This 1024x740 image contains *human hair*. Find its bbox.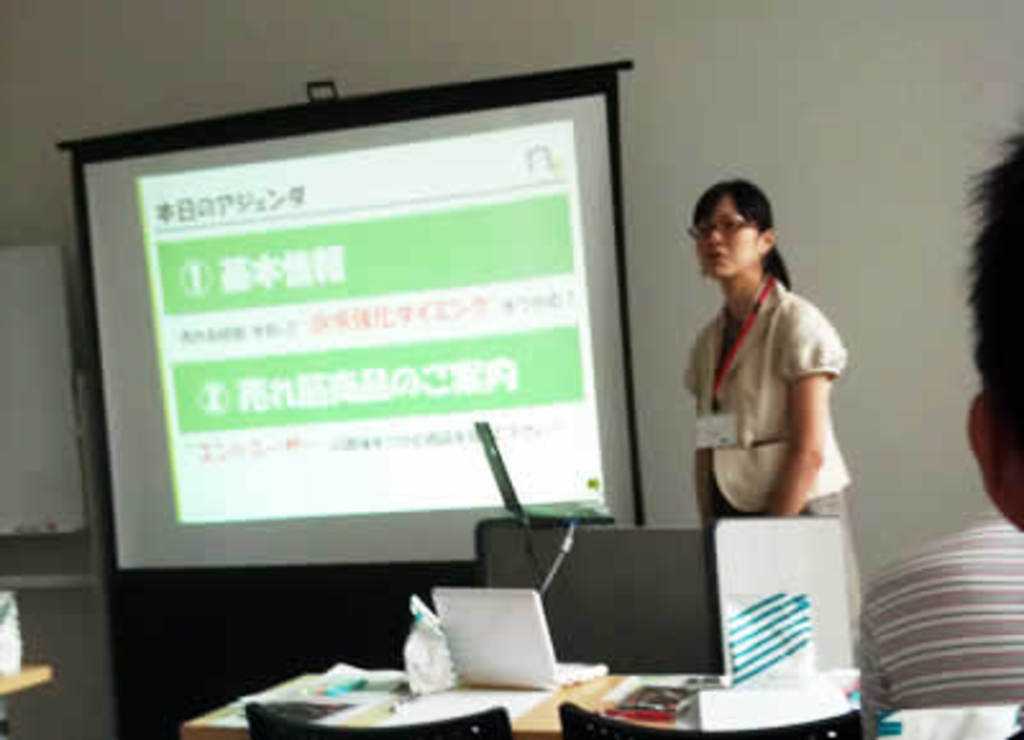
684:174:778:271.
